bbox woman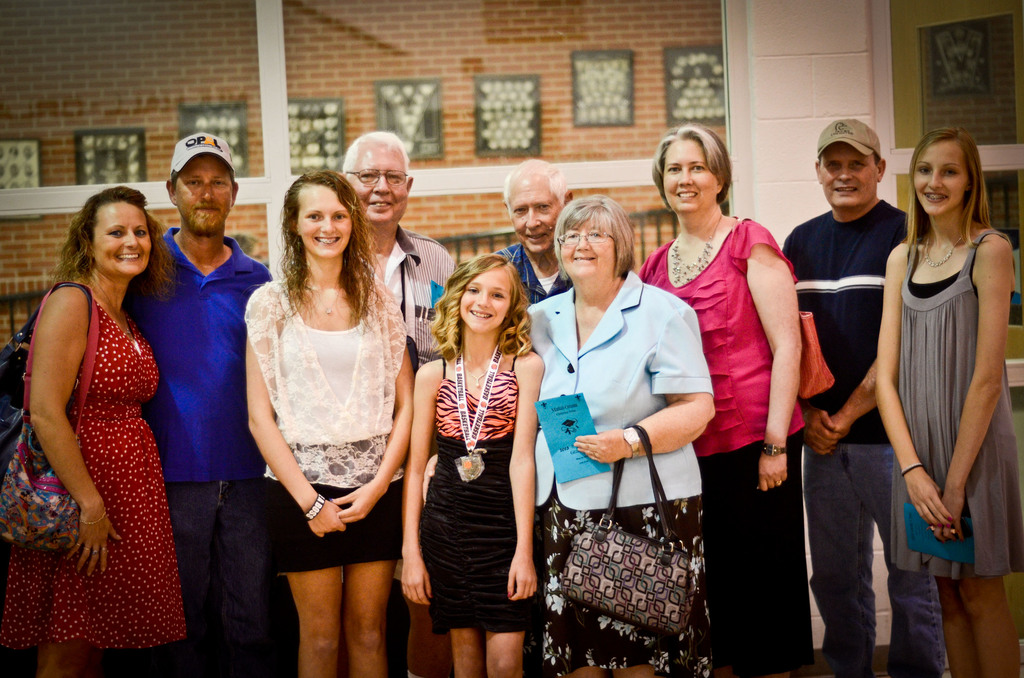
pyautogui.locateOnScreen(529, 194, 717, 677)
